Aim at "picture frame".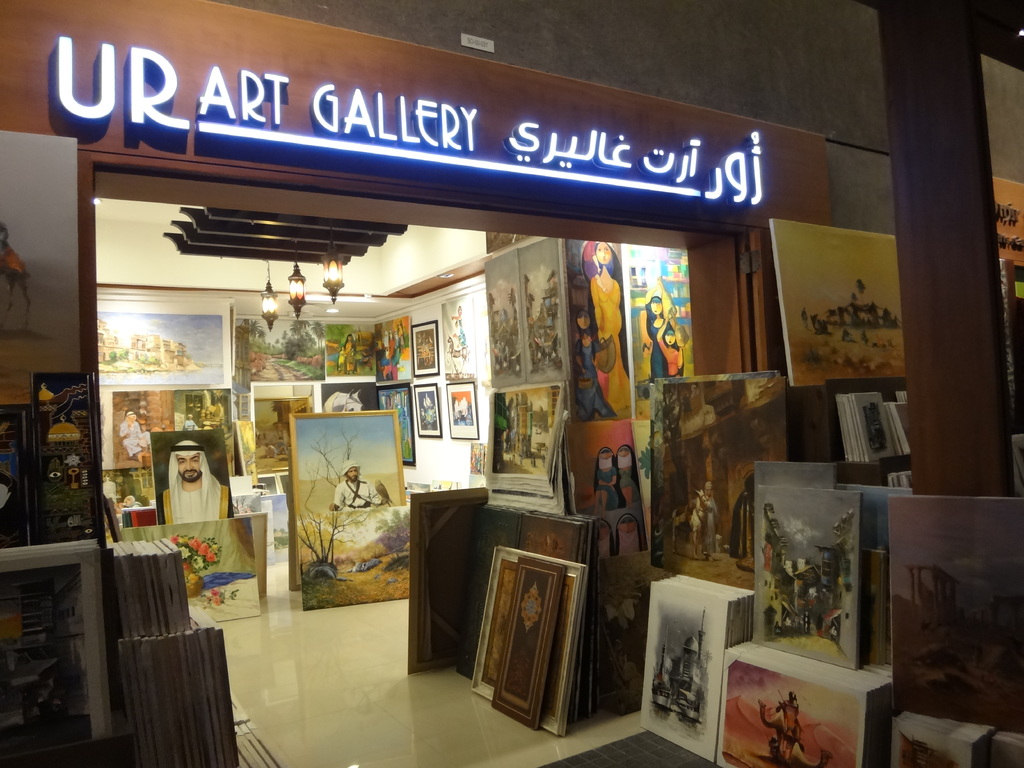
Aimed at [491,555,568,728].
